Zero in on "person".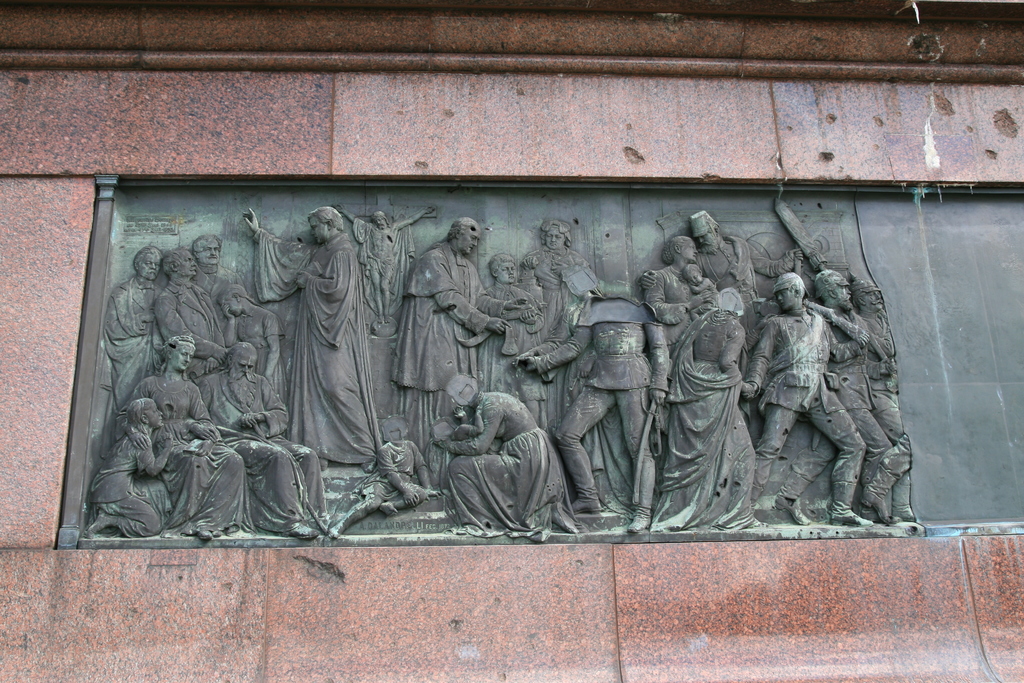
Zeroed in: [x1=436, y1=372, x2=554, y2=542].
